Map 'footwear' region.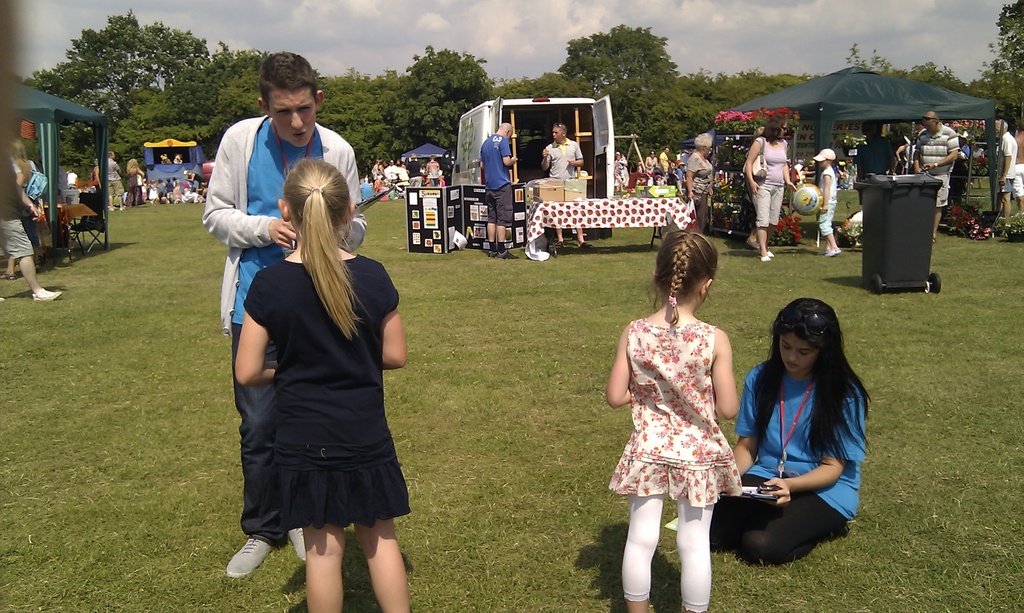
Mapped to x1=828 y1=246 x2=839 y2=258.
